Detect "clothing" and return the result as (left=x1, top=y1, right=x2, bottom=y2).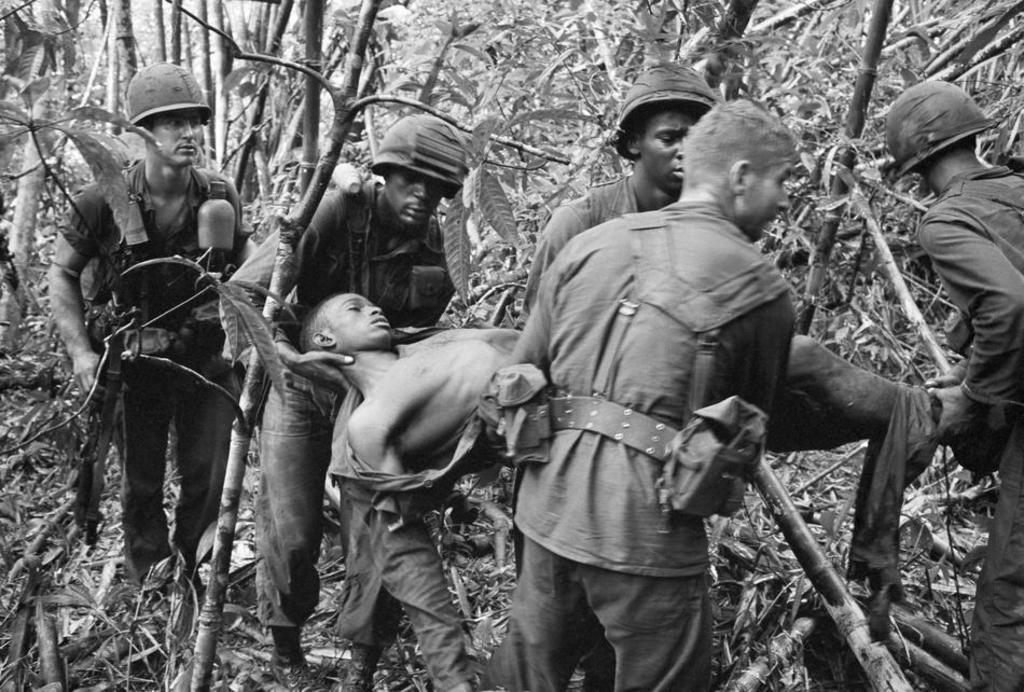
(left=46, top=156, right=255, bottom=580).
